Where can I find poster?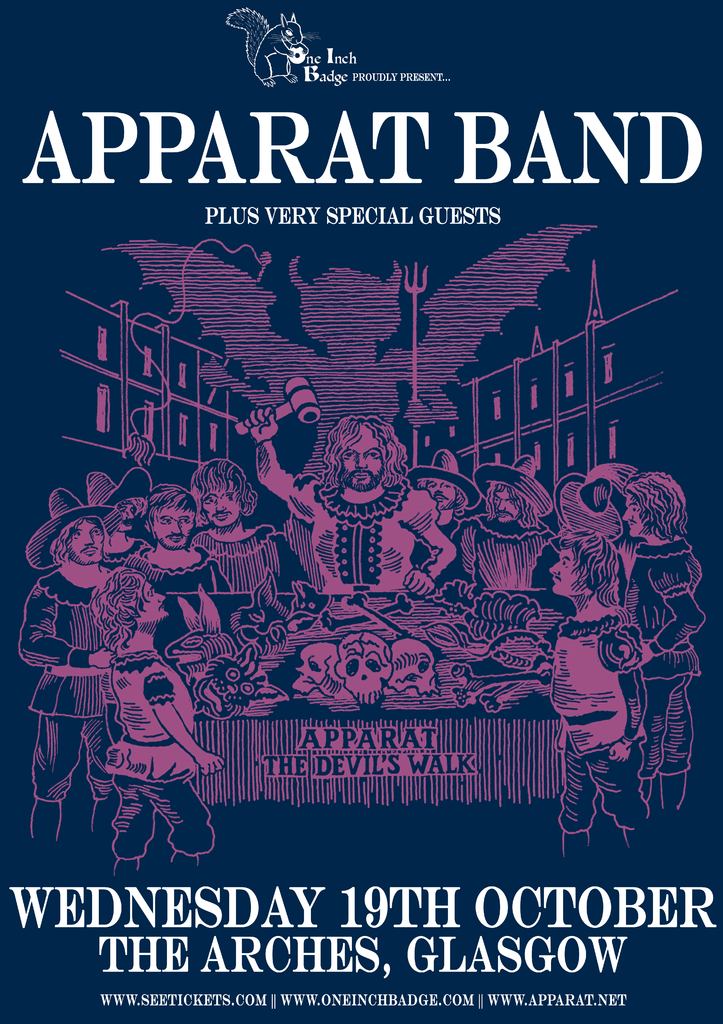
You can find it at select_region(0, 0, 722, 1023).
